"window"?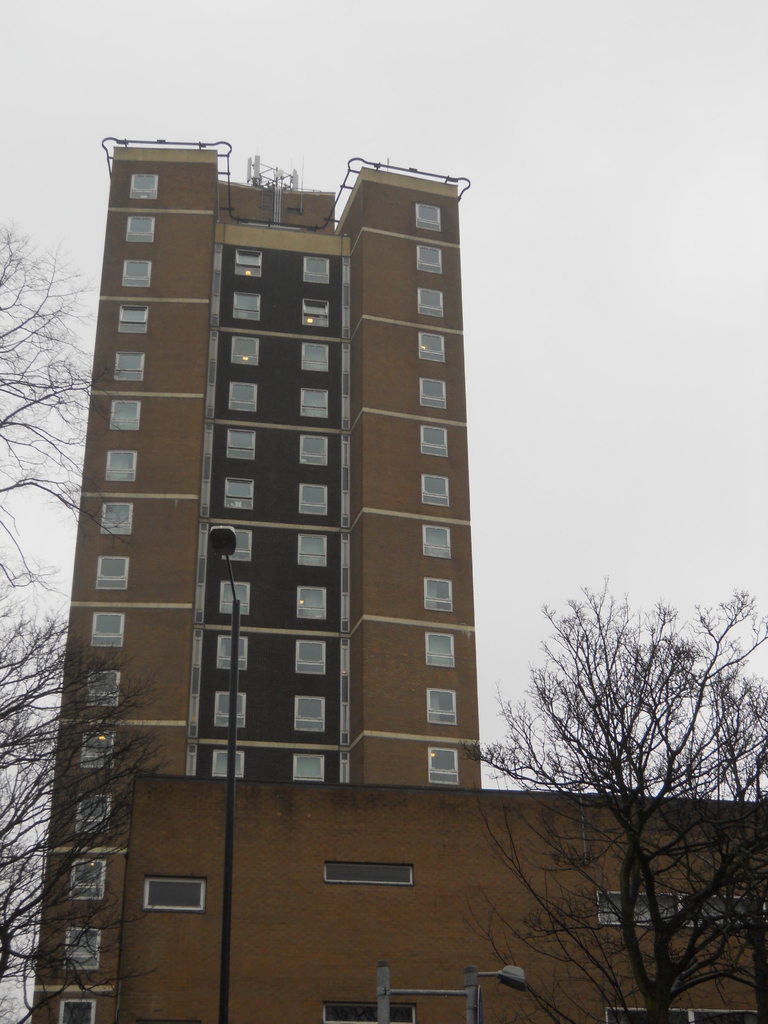
pyautogui.locateOnScreen(226, 428, 255, 461)
